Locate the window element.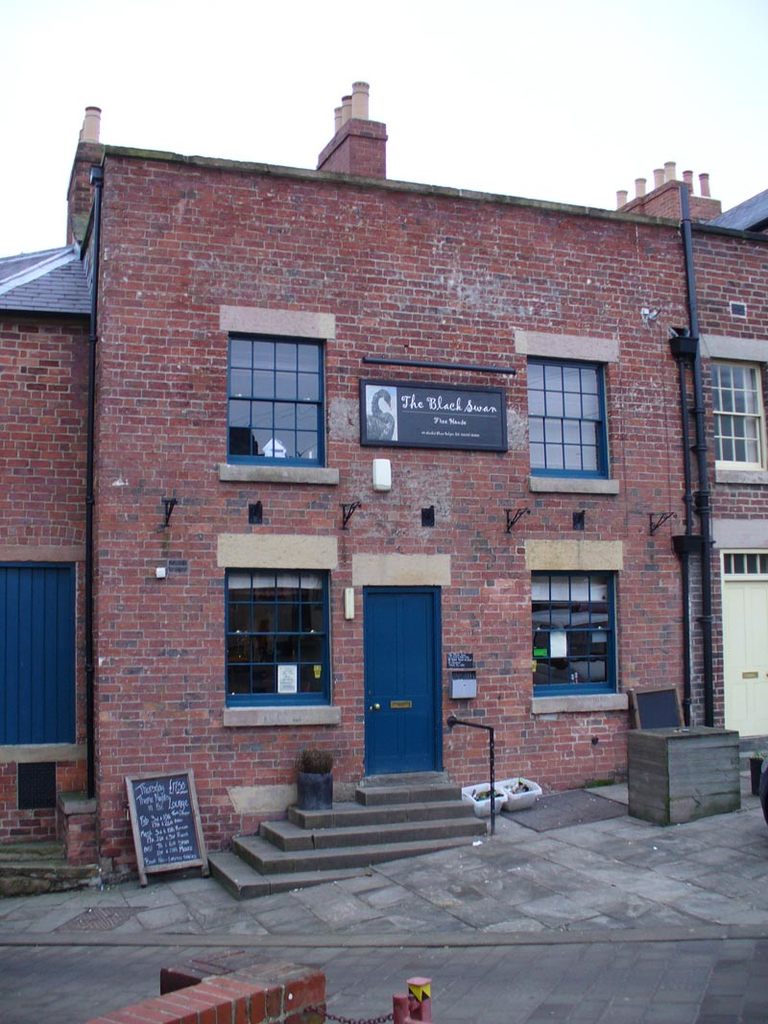
Element bbox: l=720, t=550, r=767, b=578.
